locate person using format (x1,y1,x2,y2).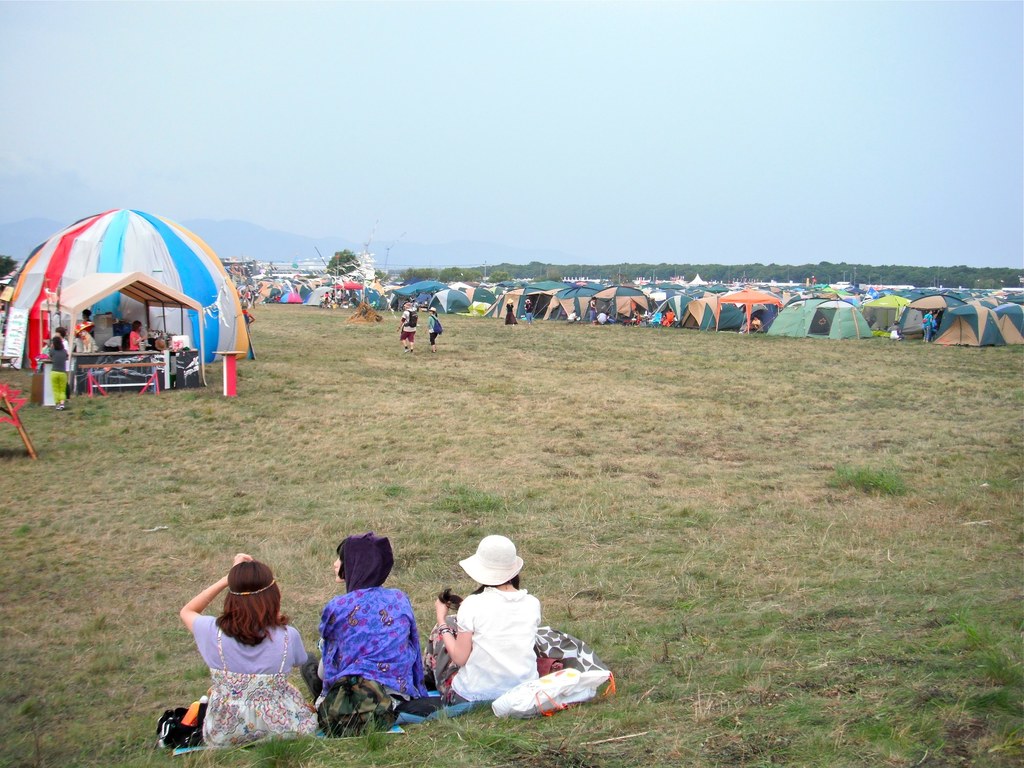
(397,308,416,351).
